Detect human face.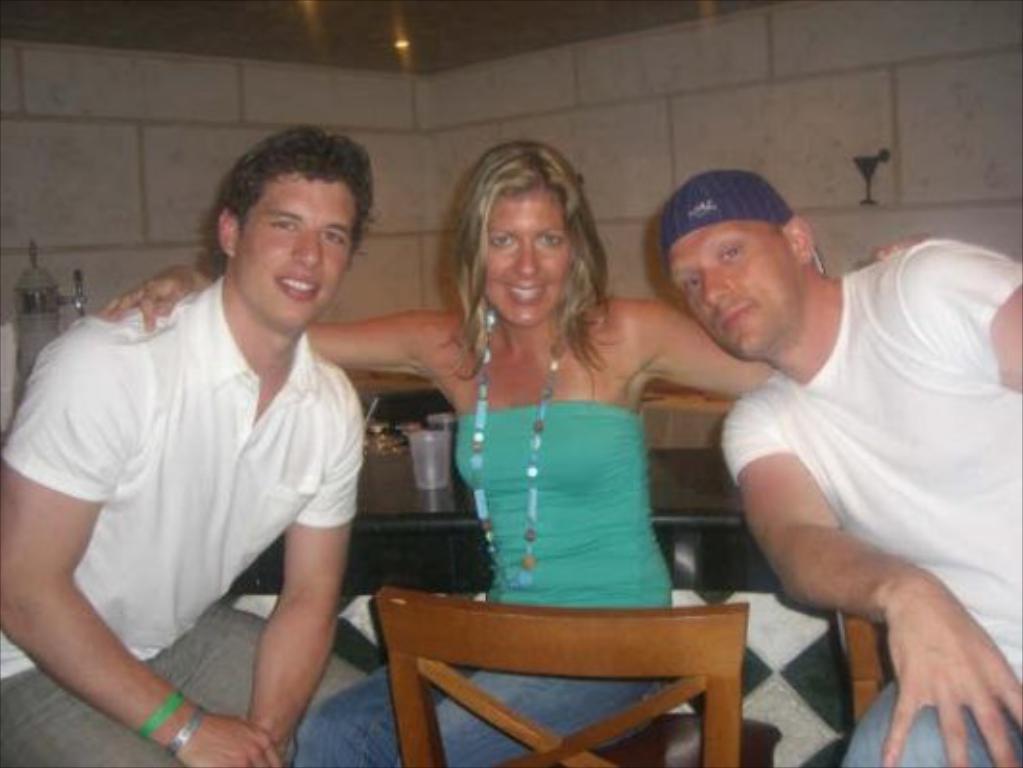
Detected at x1=668 y1=221 x2=800 y2=355.
